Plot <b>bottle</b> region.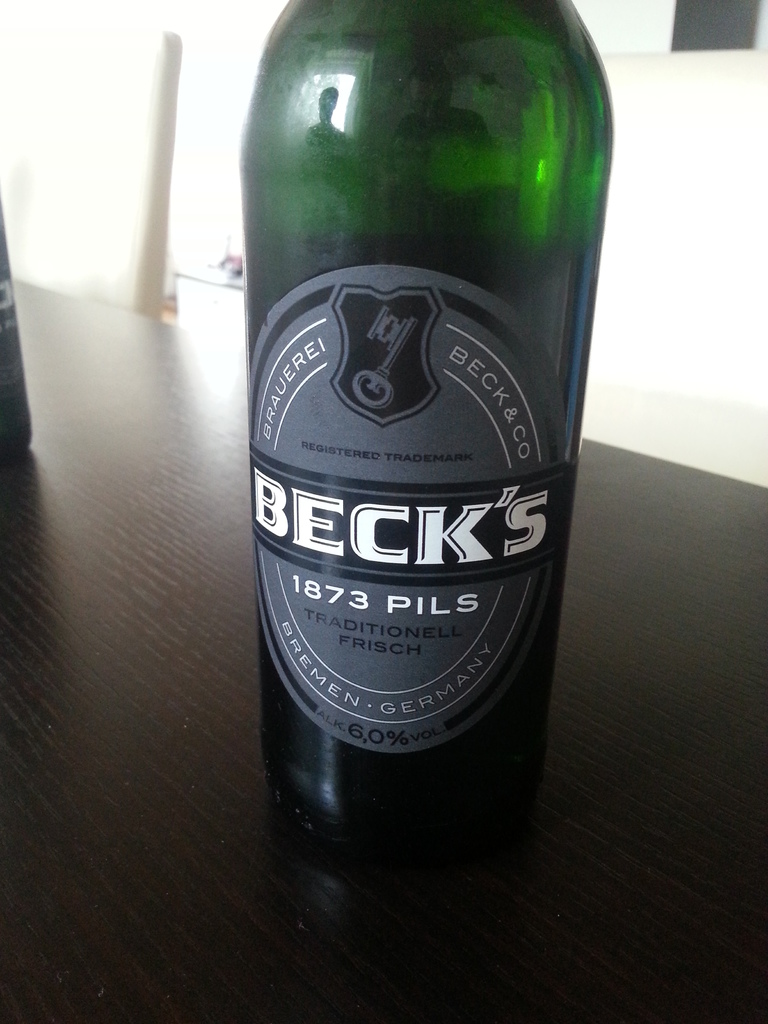
Plotted at (0,199,38,454).
